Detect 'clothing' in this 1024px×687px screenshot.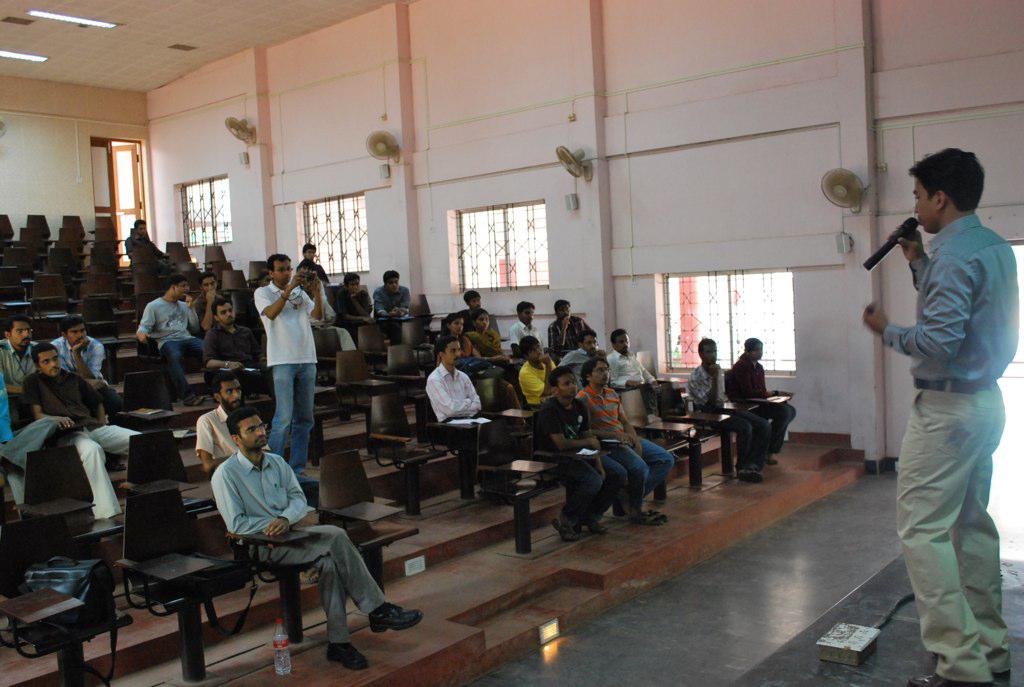
Detection: BBox(689, 365, 773, 473).
